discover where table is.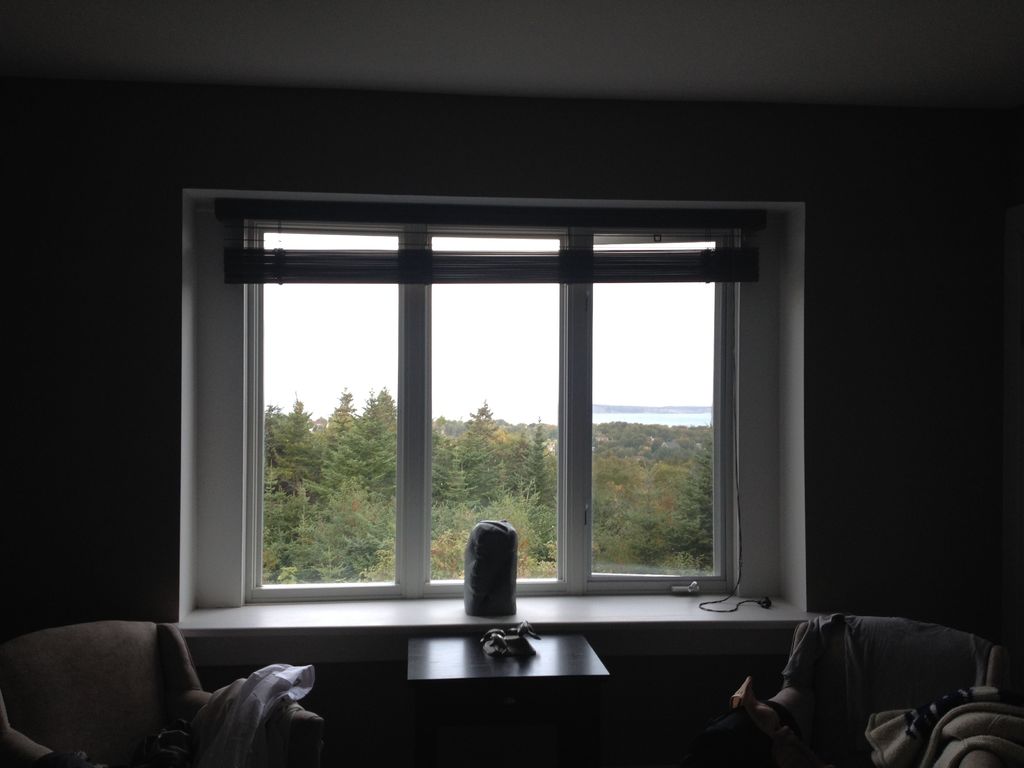
Discovered at locate(410, 634, 608, 766).
